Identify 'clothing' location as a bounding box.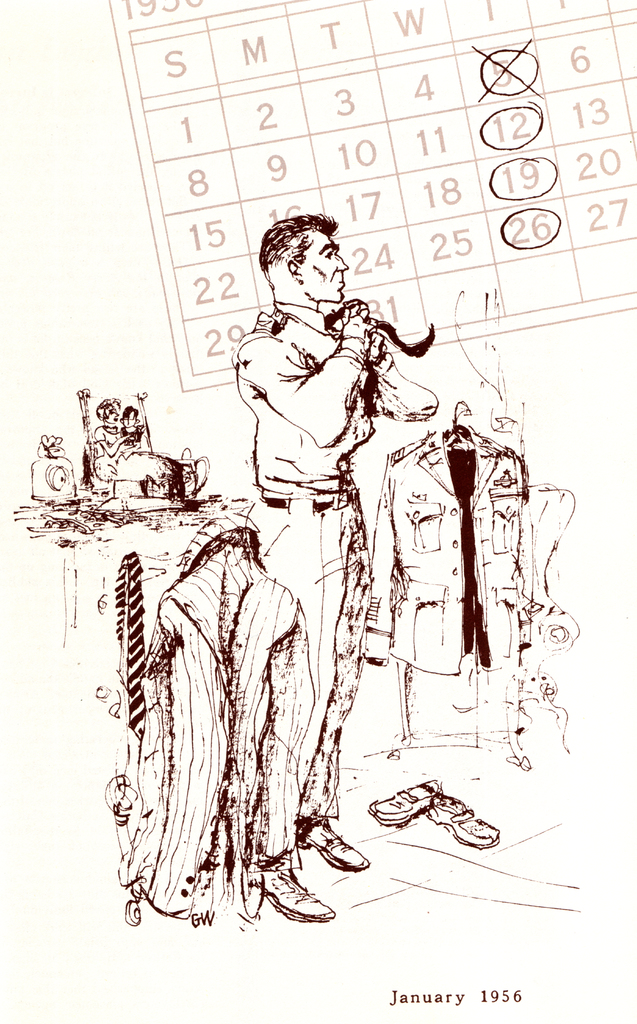
bbox=[124, 545, 320, 924].
